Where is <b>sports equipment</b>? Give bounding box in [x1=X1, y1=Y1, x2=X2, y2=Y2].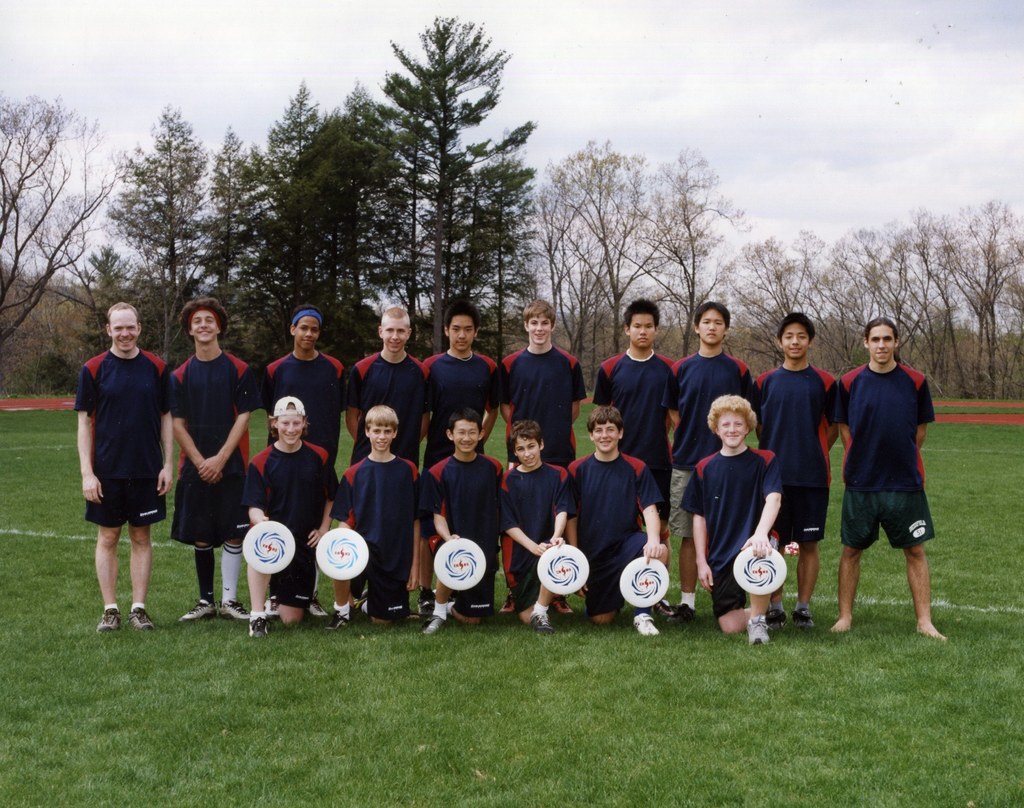
[x1=433, y1=532, x2=483, y2=592].
